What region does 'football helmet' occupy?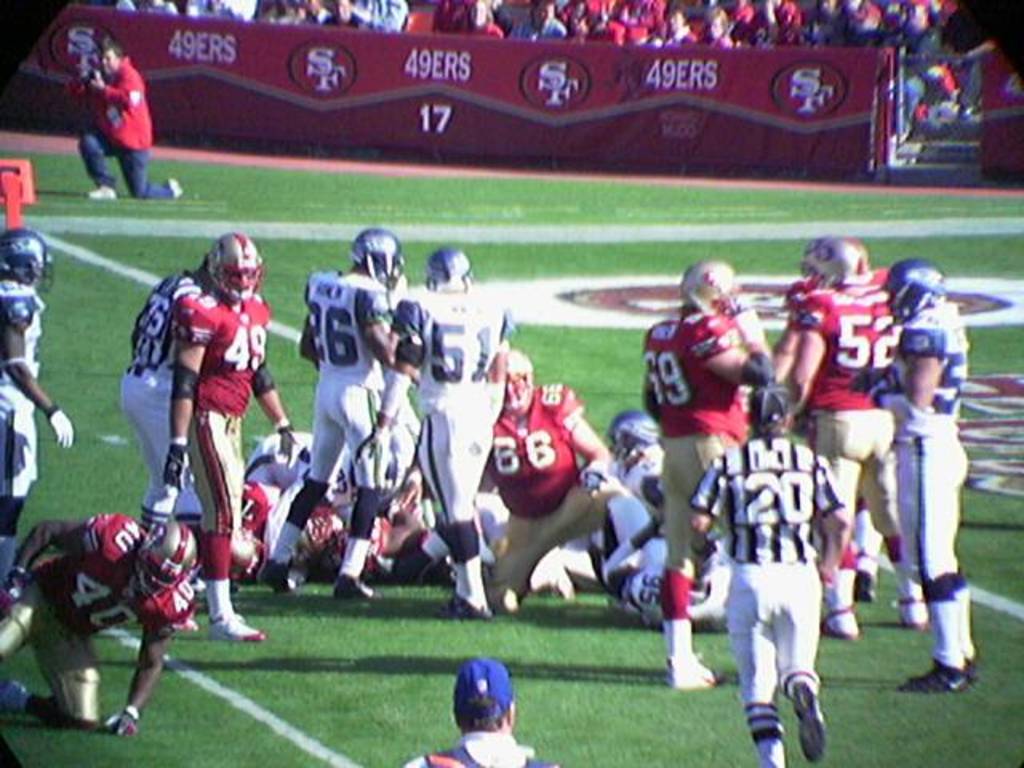
<region>0, 226, 59, 294</region>.
